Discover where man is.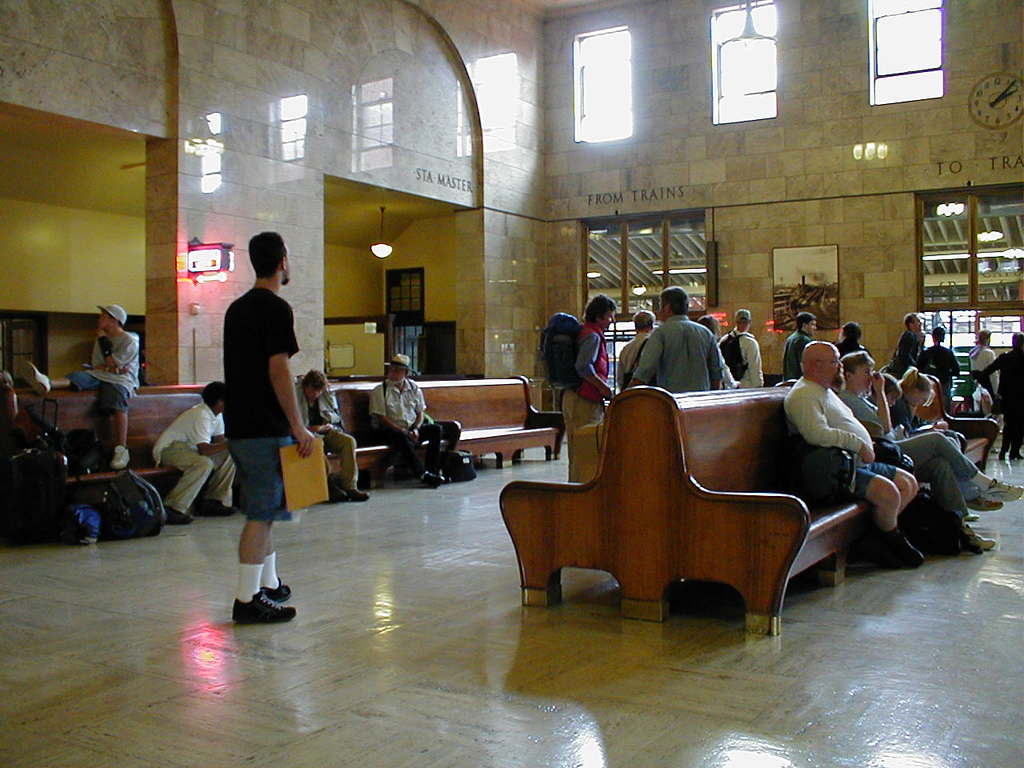
Discovered at select_region(883, 312, 929, 378).
